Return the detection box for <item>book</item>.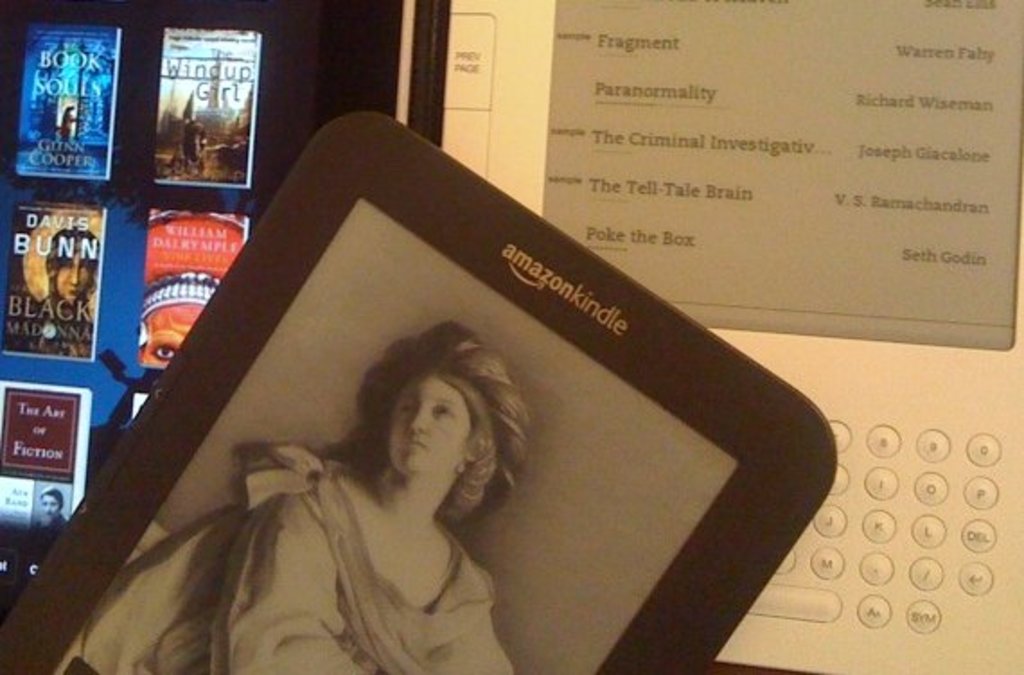
region(0, 381, 92, 553).
